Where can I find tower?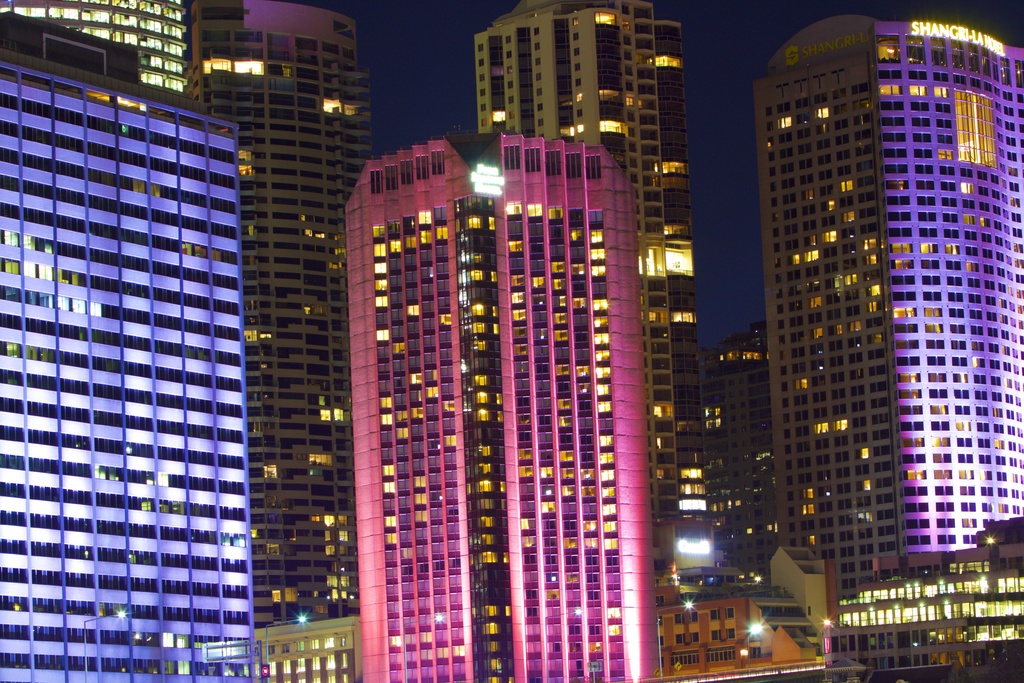
You can find it at left=0, top=19, right=253, bottom=667.
